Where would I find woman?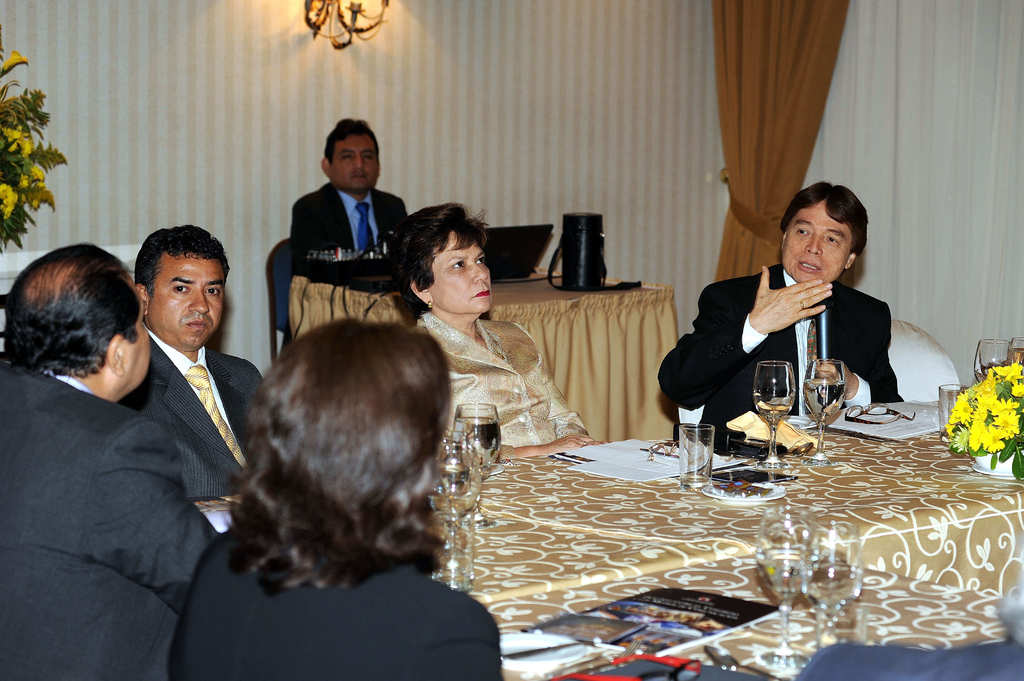
At (left=404, top=234, right=579, bottom=461).
